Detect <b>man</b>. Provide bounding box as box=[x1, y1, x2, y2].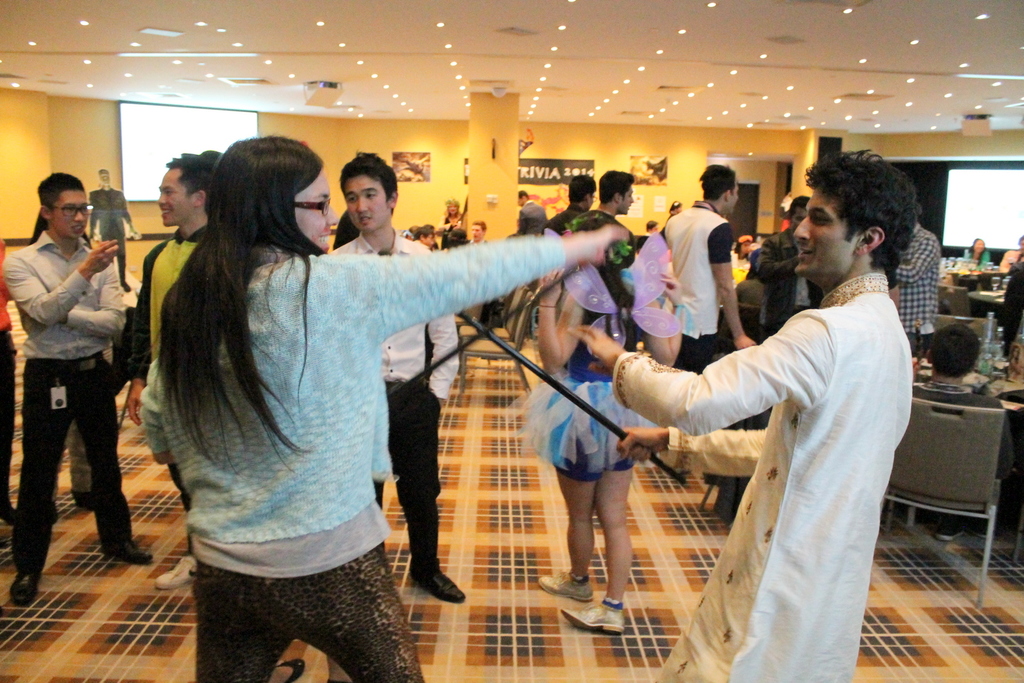
box=[543, 175, 604, 237].
